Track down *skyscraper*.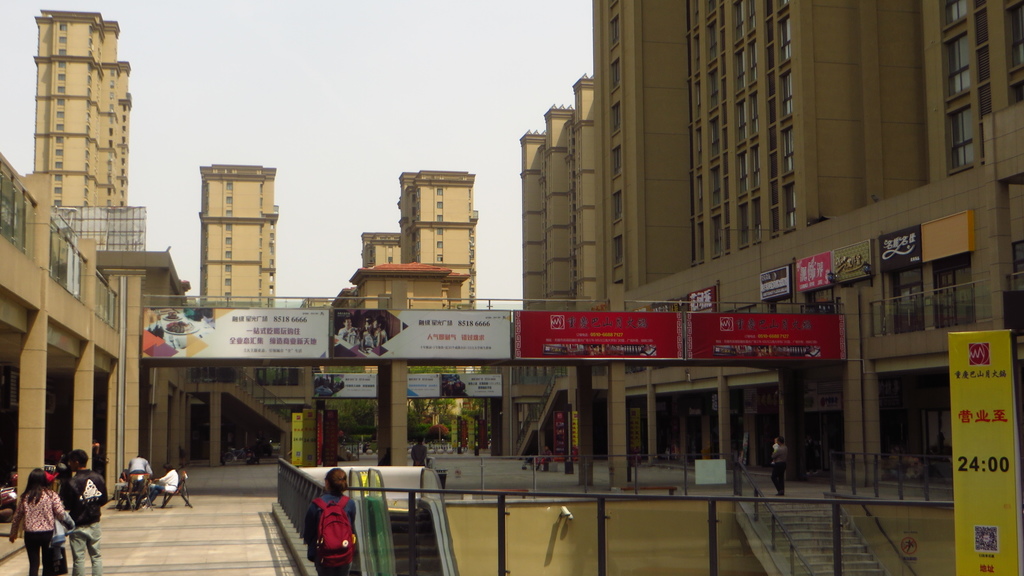
Tracked to region(396, 167, 481, 308).
